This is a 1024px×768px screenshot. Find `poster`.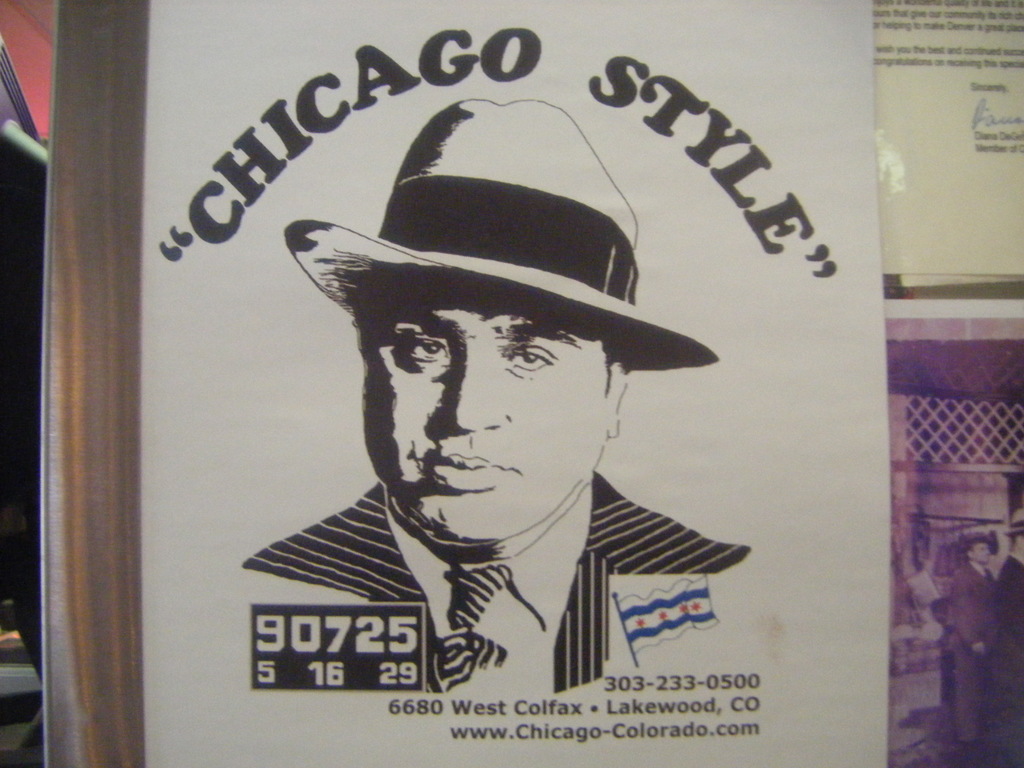
Bounding box: 44, 0, 888, 767.
